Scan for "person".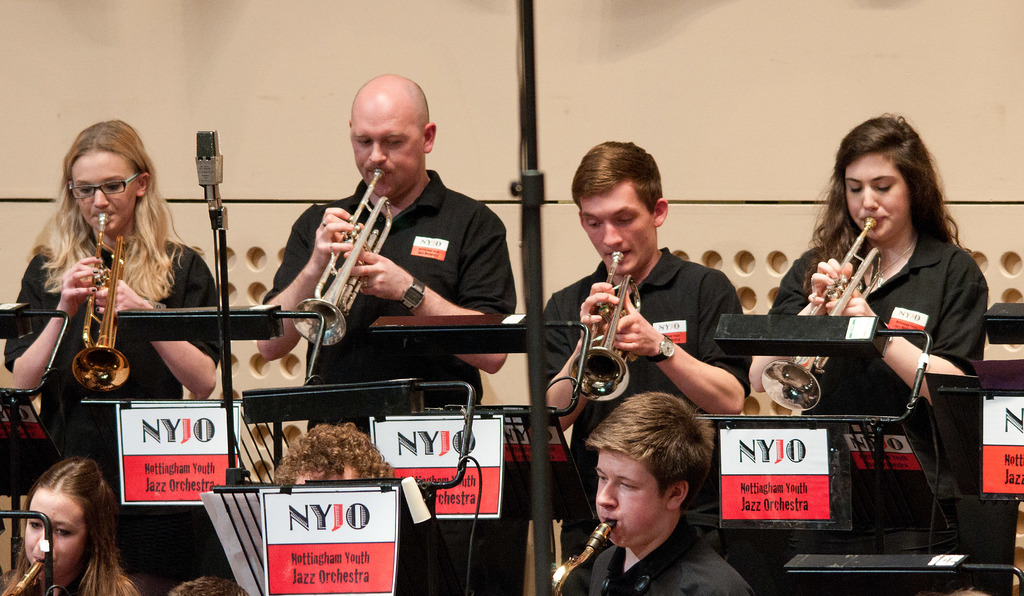
Scan result: <region>557, 390, 754, 595</region>.
